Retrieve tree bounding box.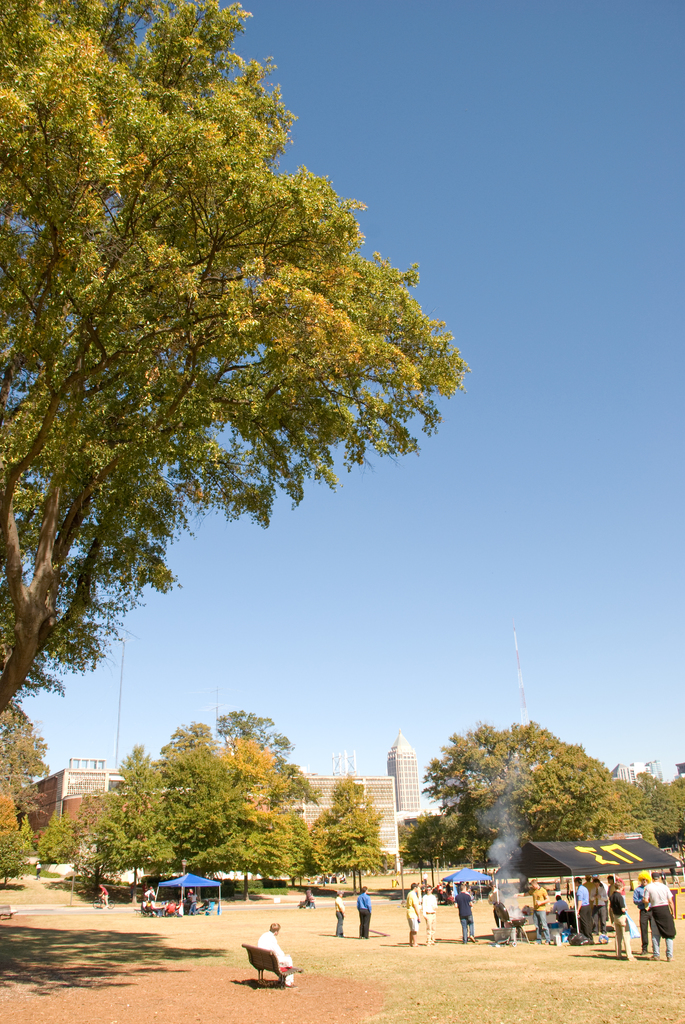
Bounding box: bbox=[0, 0, 476, 729].
